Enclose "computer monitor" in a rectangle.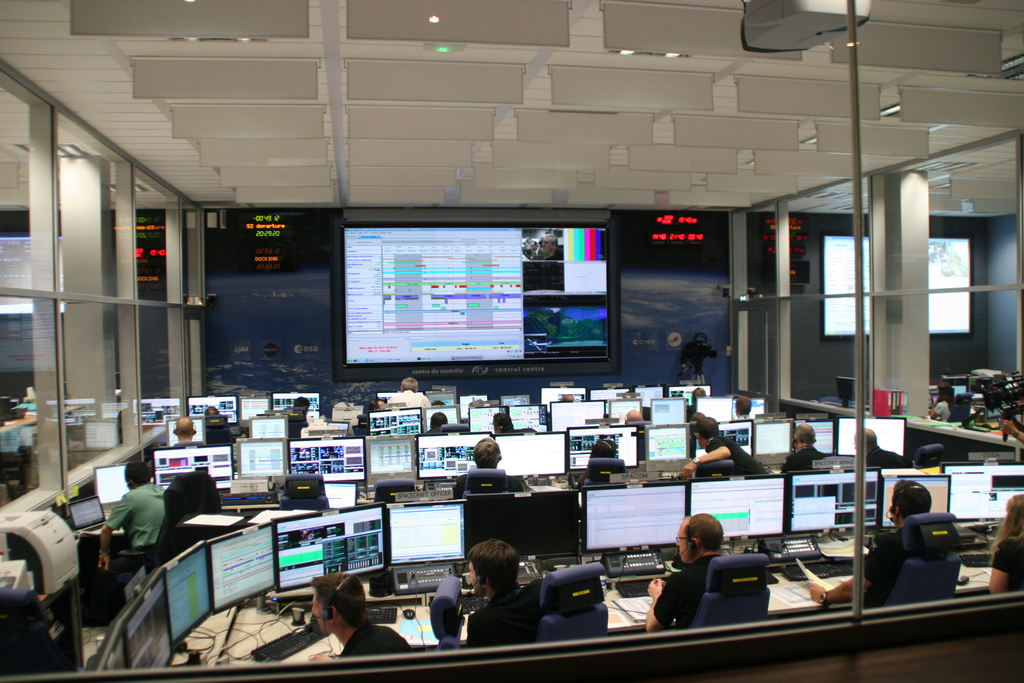
<region>632, 379, 670, 409</region>.
